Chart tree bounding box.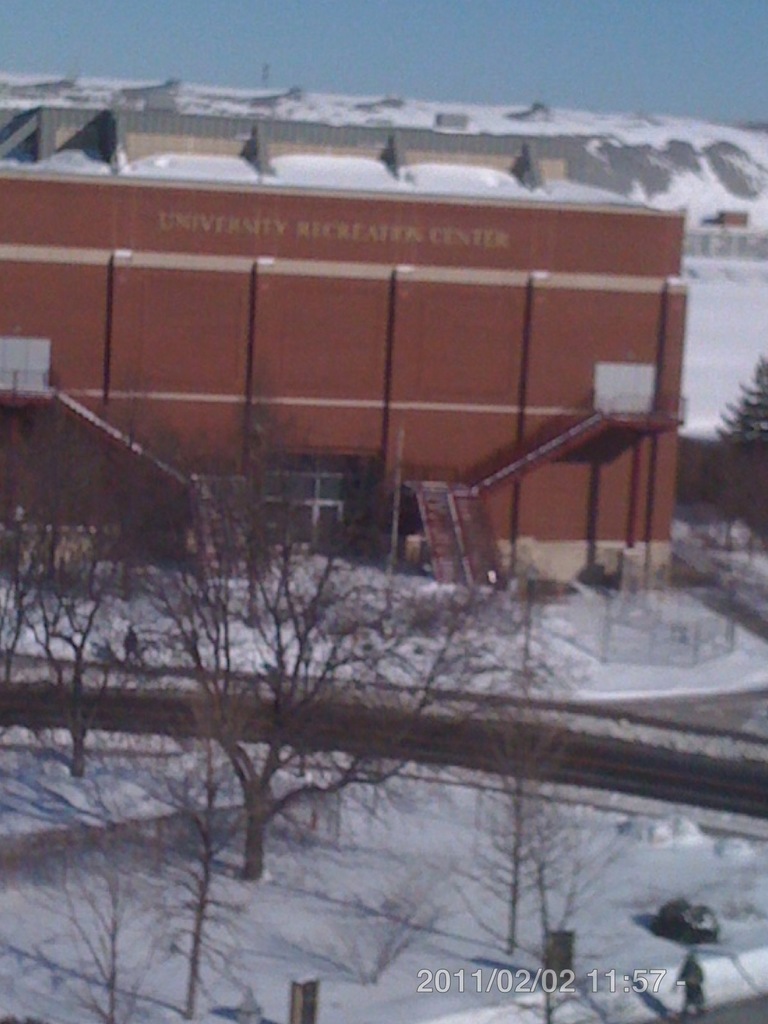
Charted: [713,355,767,526].
